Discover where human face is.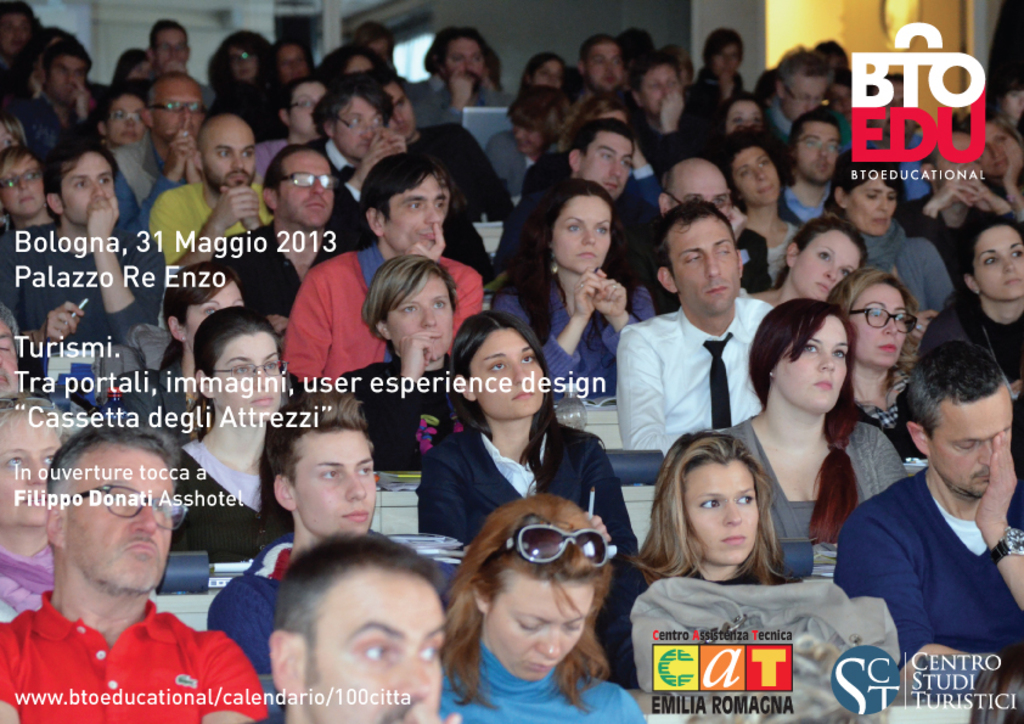
Discovered at detection(156, 29, 187, 67).
